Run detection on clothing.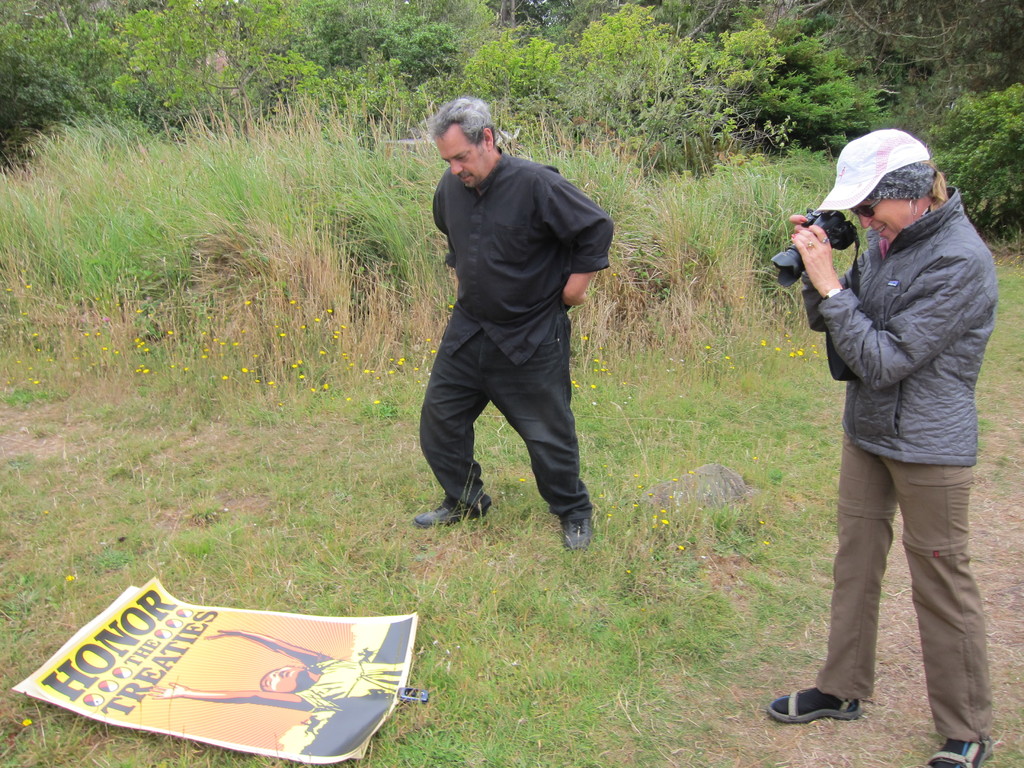
Result: bbox=[295, 664, 405, 718].
